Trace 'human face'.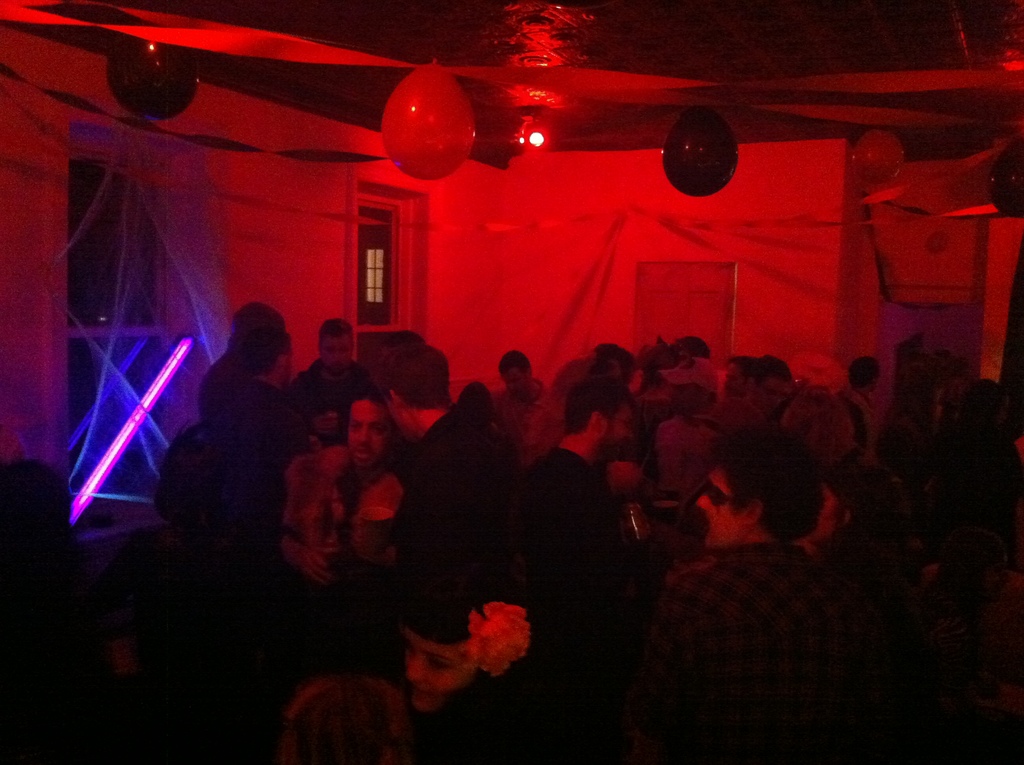
Traced to (601, 406, 634, 453).
